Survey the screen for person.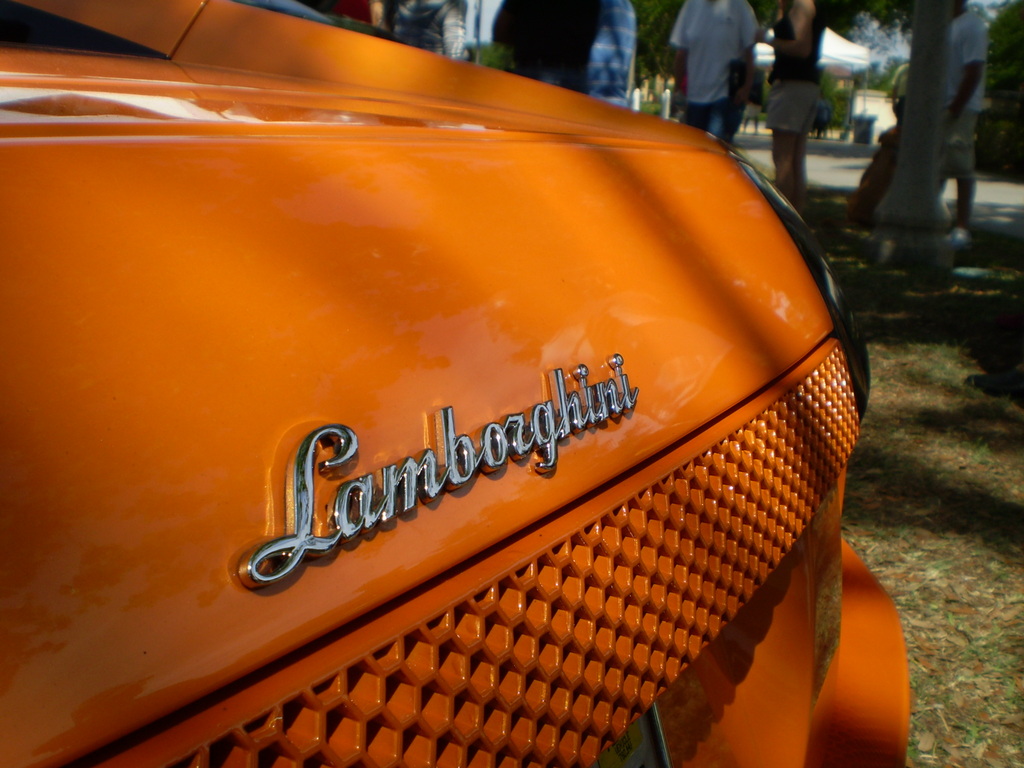
Survey found: BBox(756, 0, 832, 203).
